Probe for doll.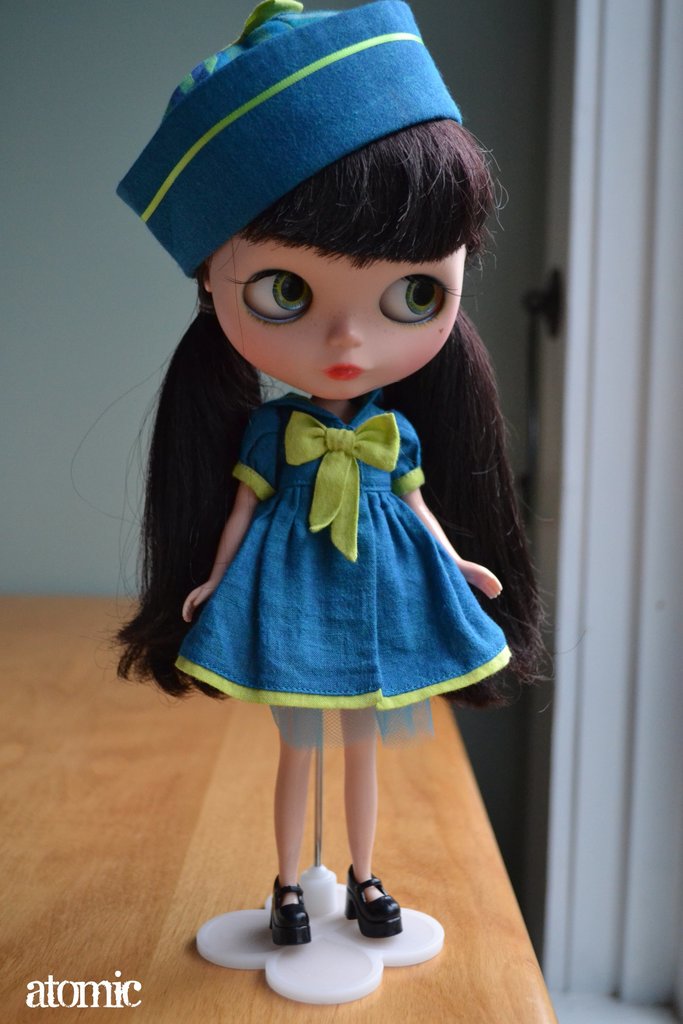
Probe result: <bbox>112, 47, 532, 968</bbox>.
